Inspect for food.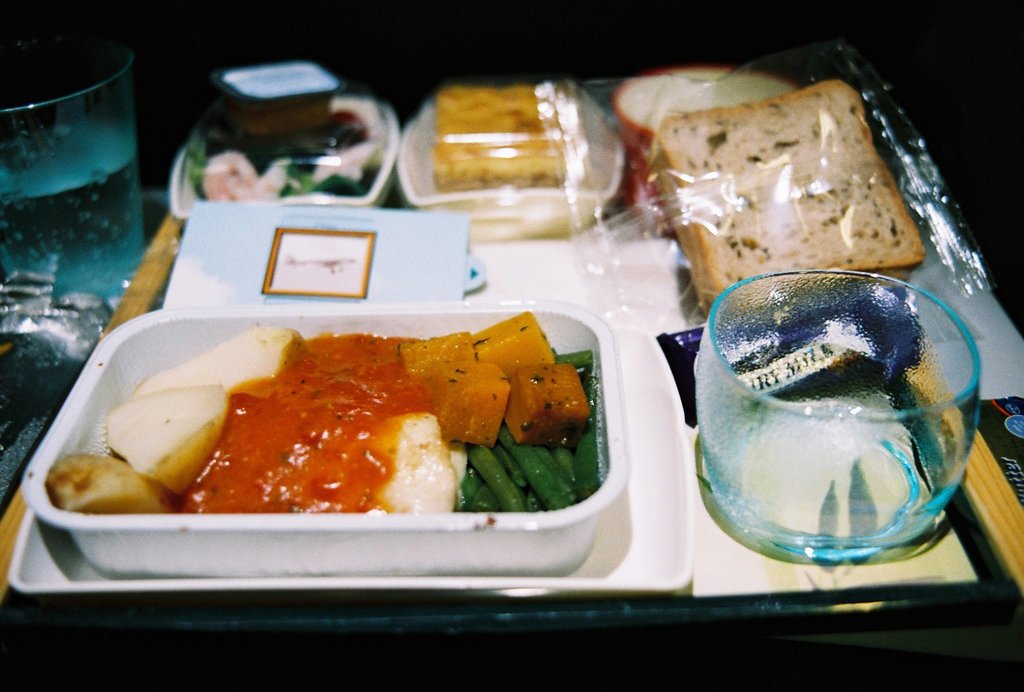
Inspection: [653, 281, 924, 426].
